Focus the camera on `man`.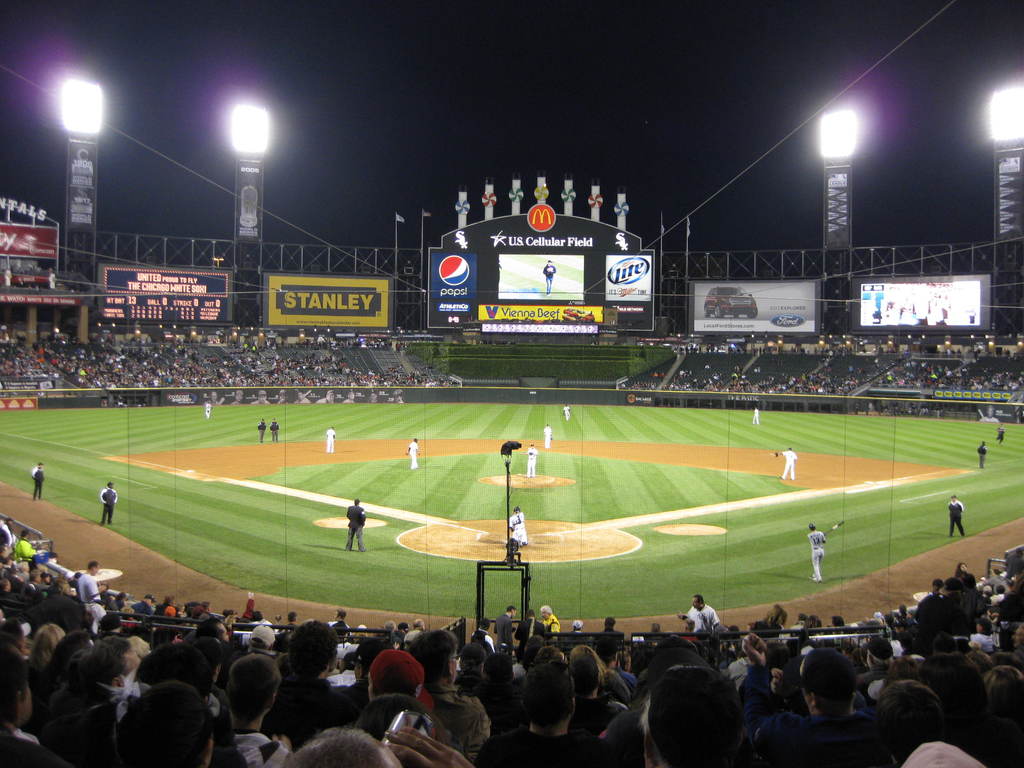
Focus region: crop(624, 656, 762, 767).
